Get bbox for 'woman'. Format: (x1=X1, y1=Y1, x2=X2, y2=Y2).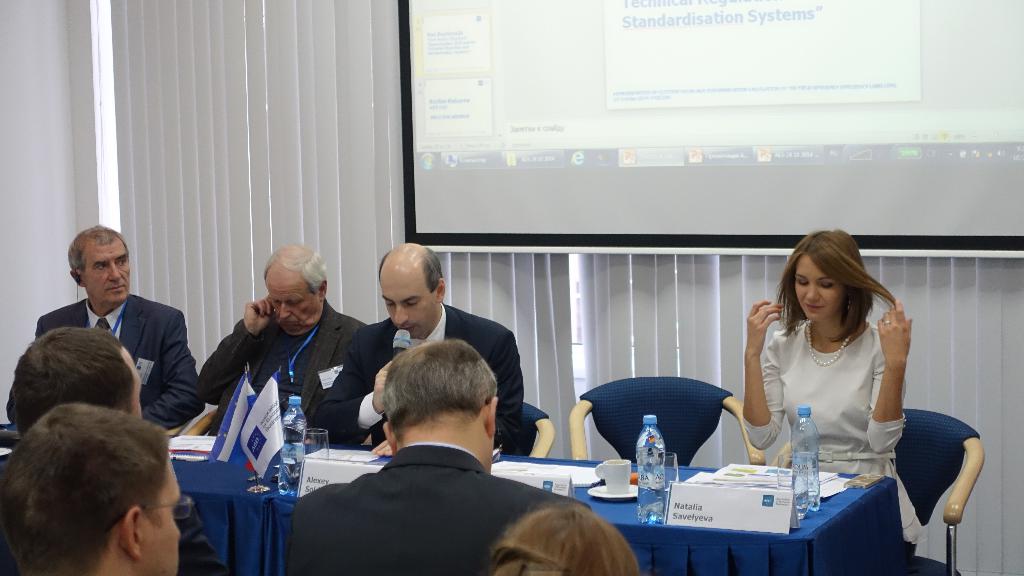
(x1=740, y1=225, x2=930, y2=547).
